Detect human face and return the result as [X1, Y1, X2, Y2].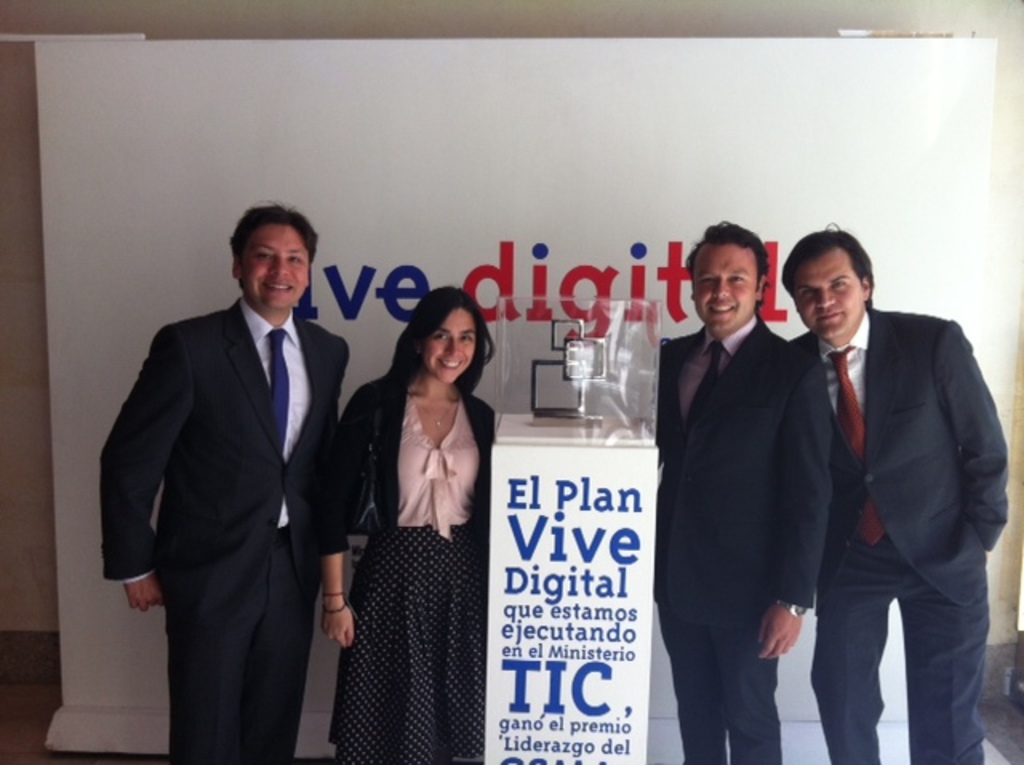
[422, 306, 474, 381].
